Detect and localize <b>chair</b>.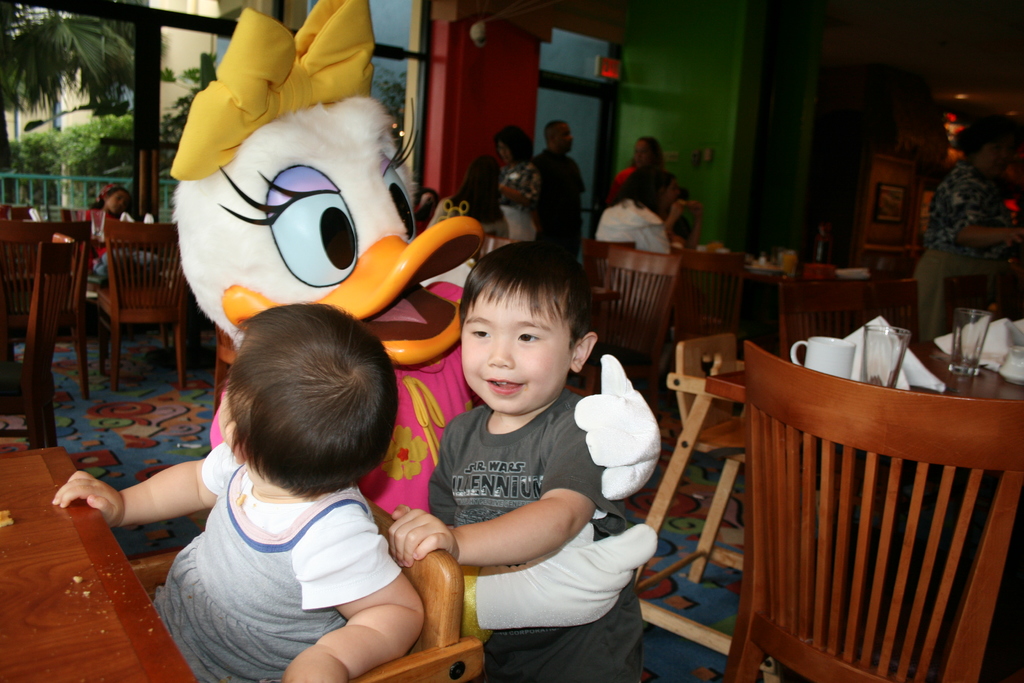
Localized at (left=129, top=498, right=485, bottom=682).
